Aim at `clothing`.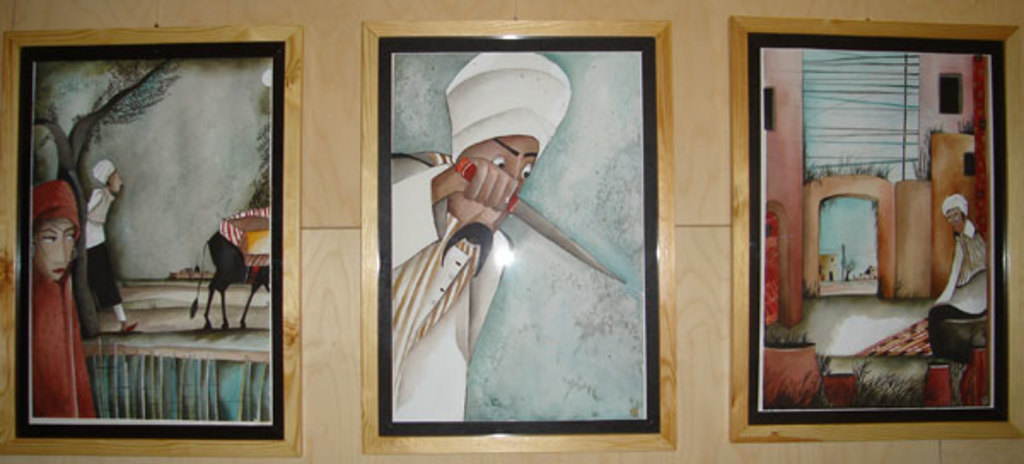
Aimed at box(391, 160, 512, 425).
